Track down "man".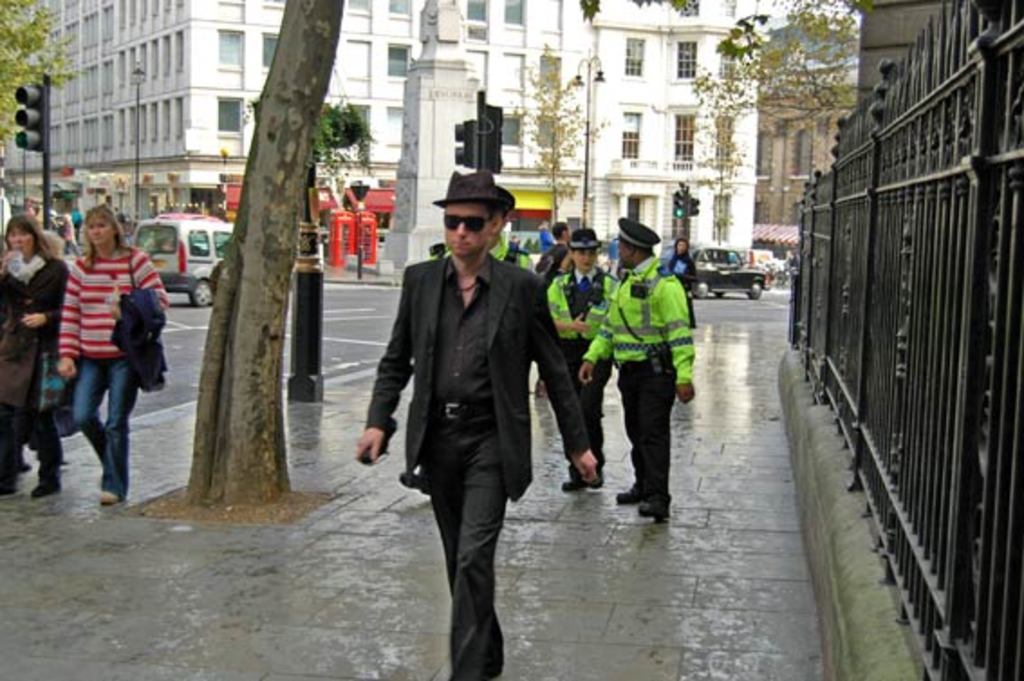
Tracked to rect(529, 217, 582, 282).
